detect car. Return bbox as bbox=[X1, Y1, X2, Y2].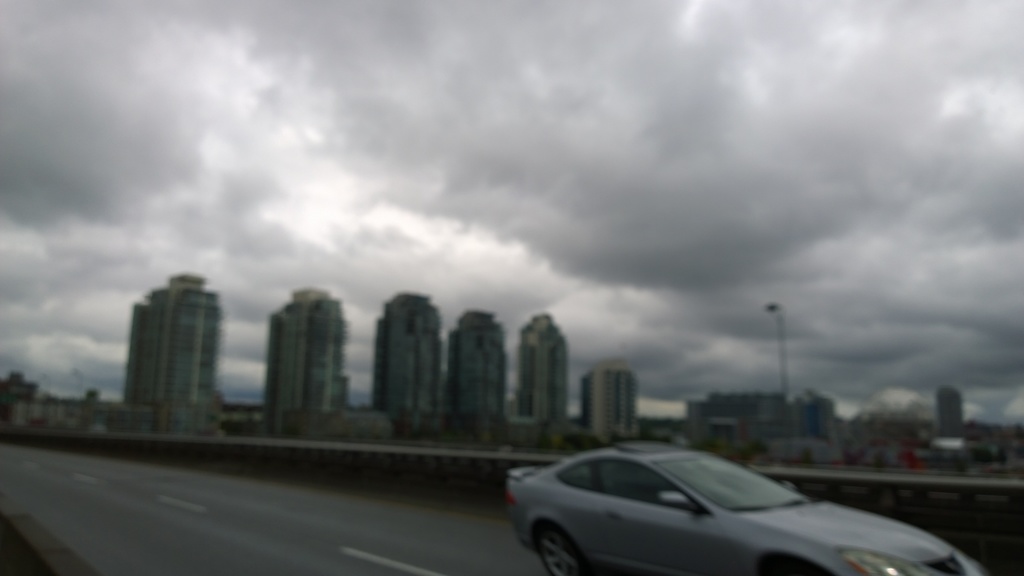
bbox=[495, 436, 961, 574].
